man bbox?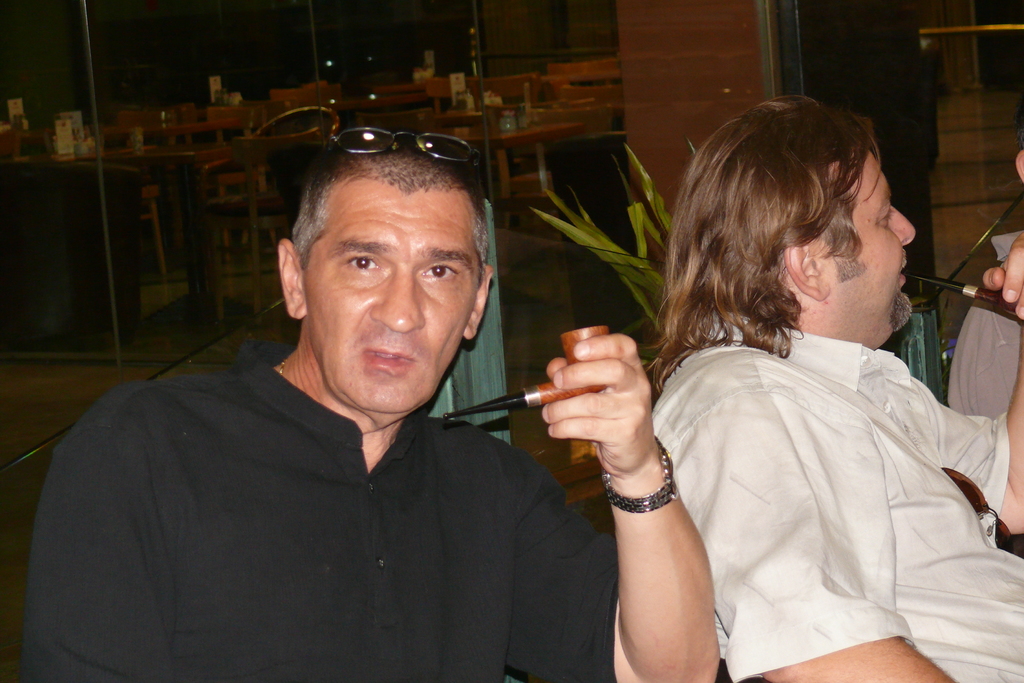
(0, 134, 722, 682)
